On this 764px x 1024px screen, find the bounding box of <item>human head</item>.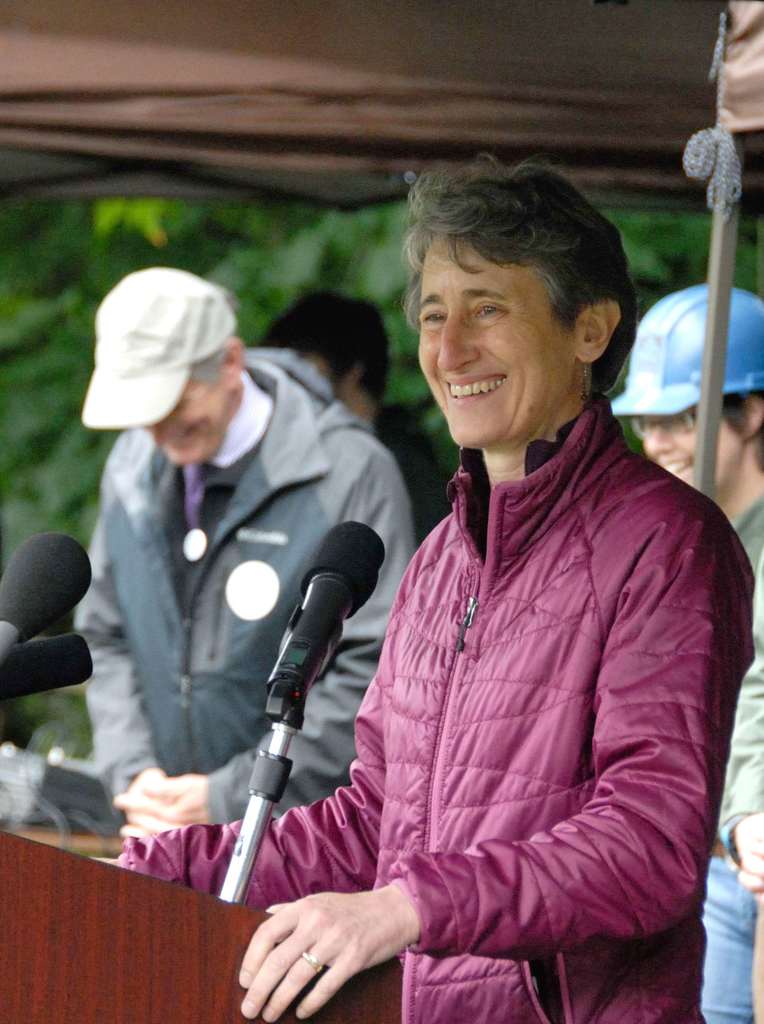
Bounding box: [x1=266, y1=300, x2=402, y2=420].
